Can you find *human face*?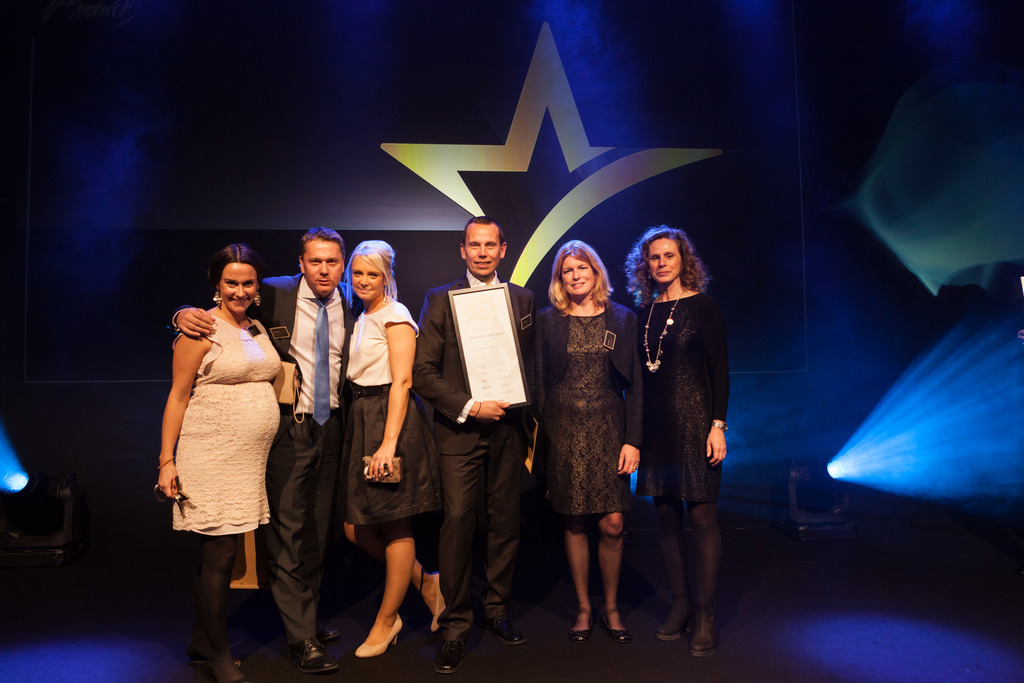
Yes, bounding box: {"x1": 648, "y1": 239, "x2": 683, "y2": 281}.
